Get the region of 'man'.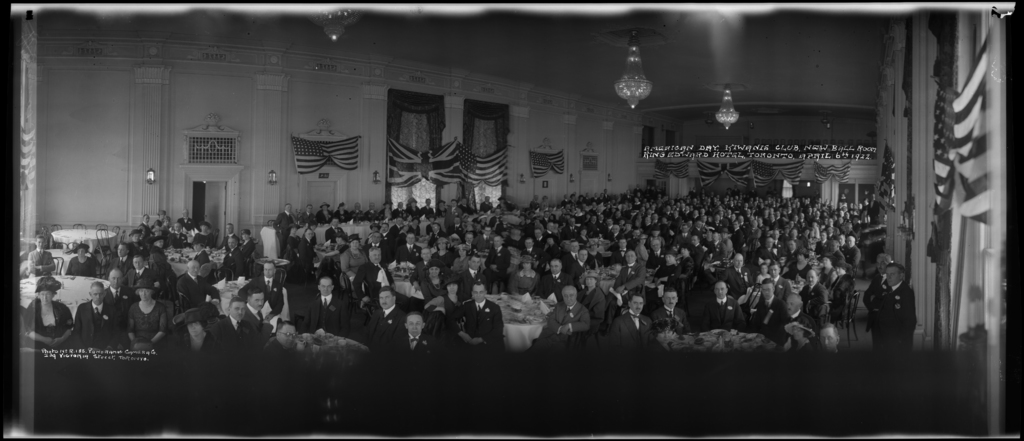
{"x1": 799, "y1": 271, "x2": 833, "y2": 325}.
